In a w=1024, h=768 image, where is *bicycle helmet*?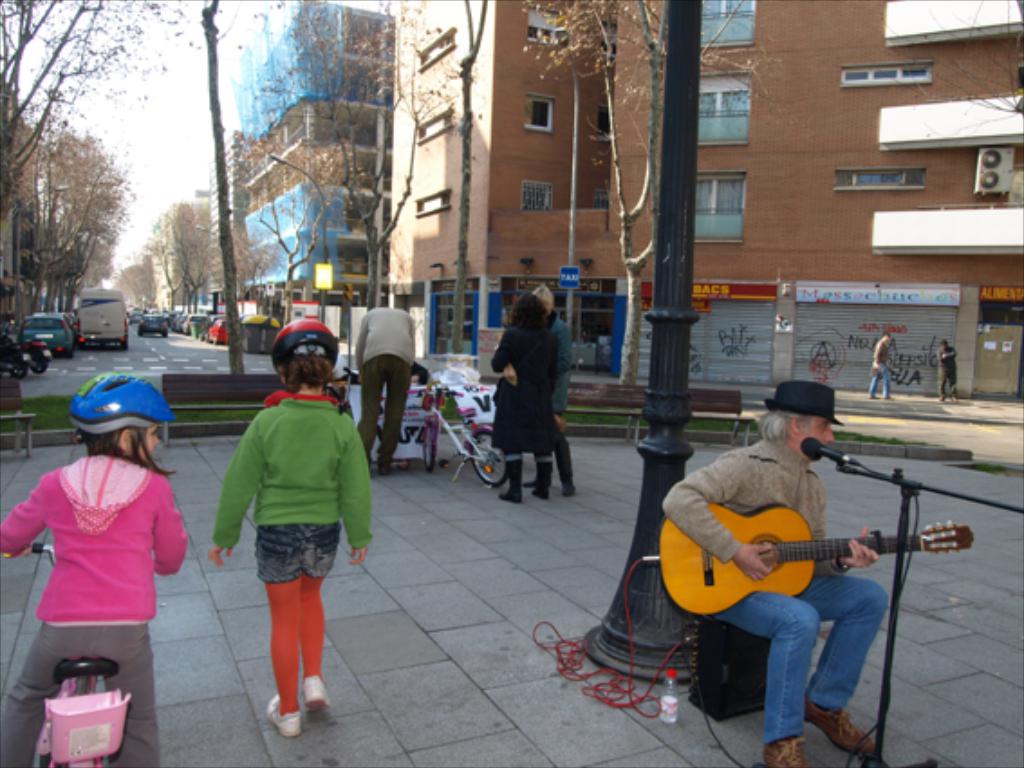
region(76, 369, 175, 434).
